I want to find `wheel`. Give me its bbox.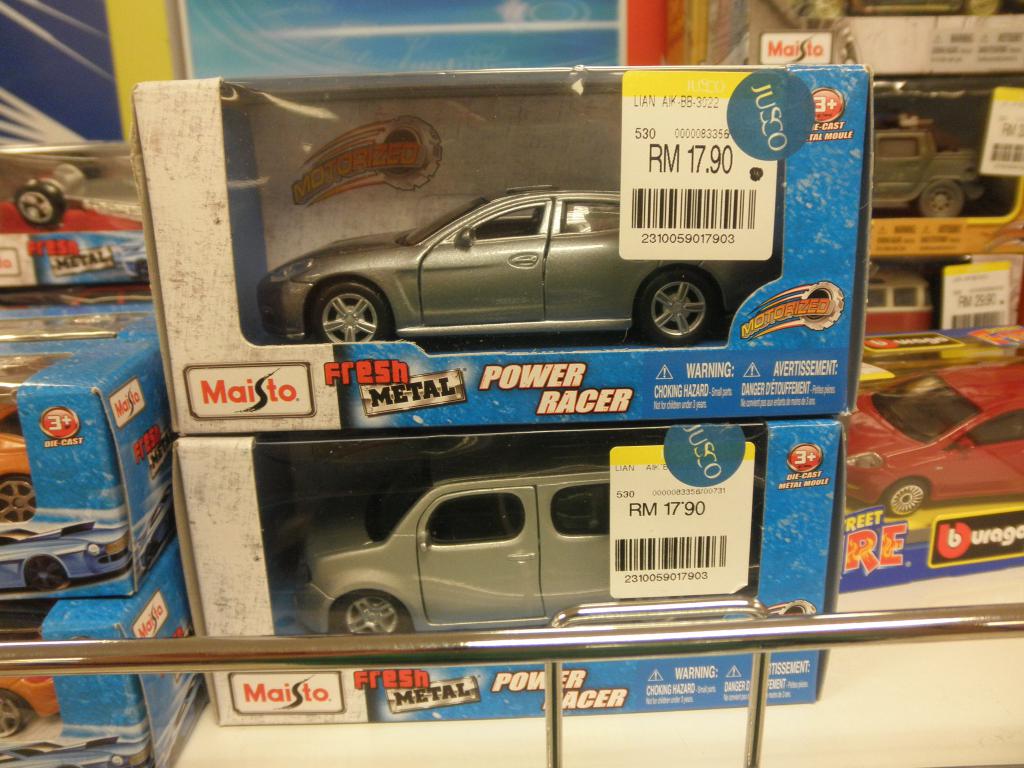
detection(10, 179, 61, 228).
